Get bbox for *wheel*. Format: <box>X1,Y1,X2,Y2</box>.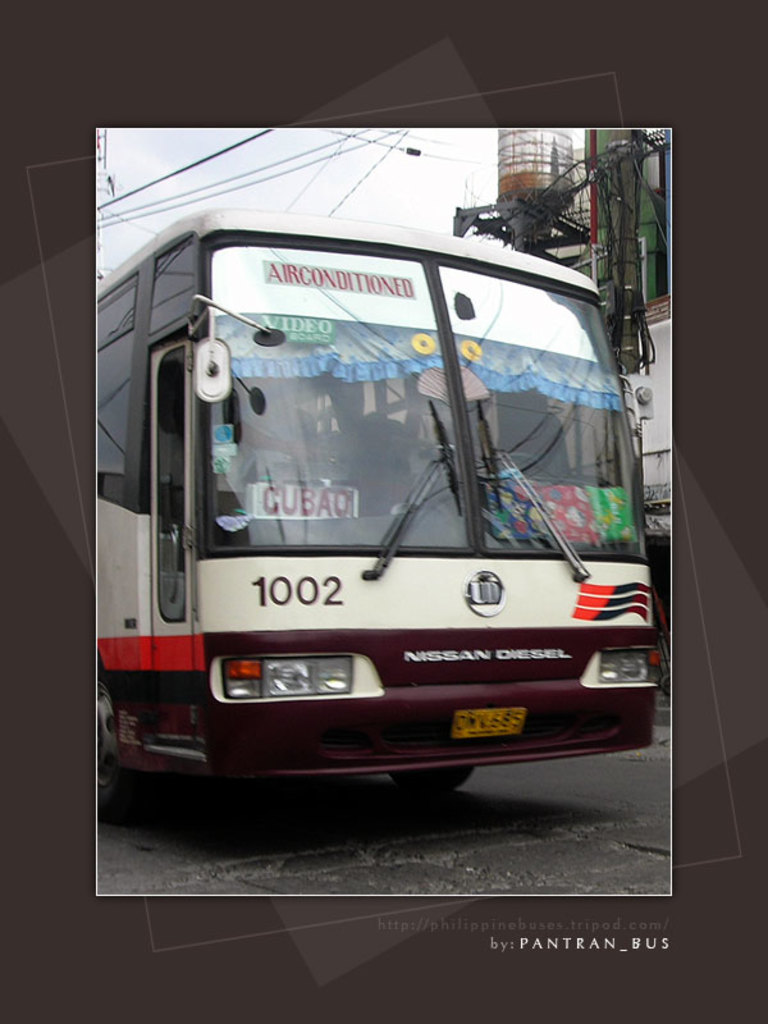
<box>392,767,474,788</box>.
